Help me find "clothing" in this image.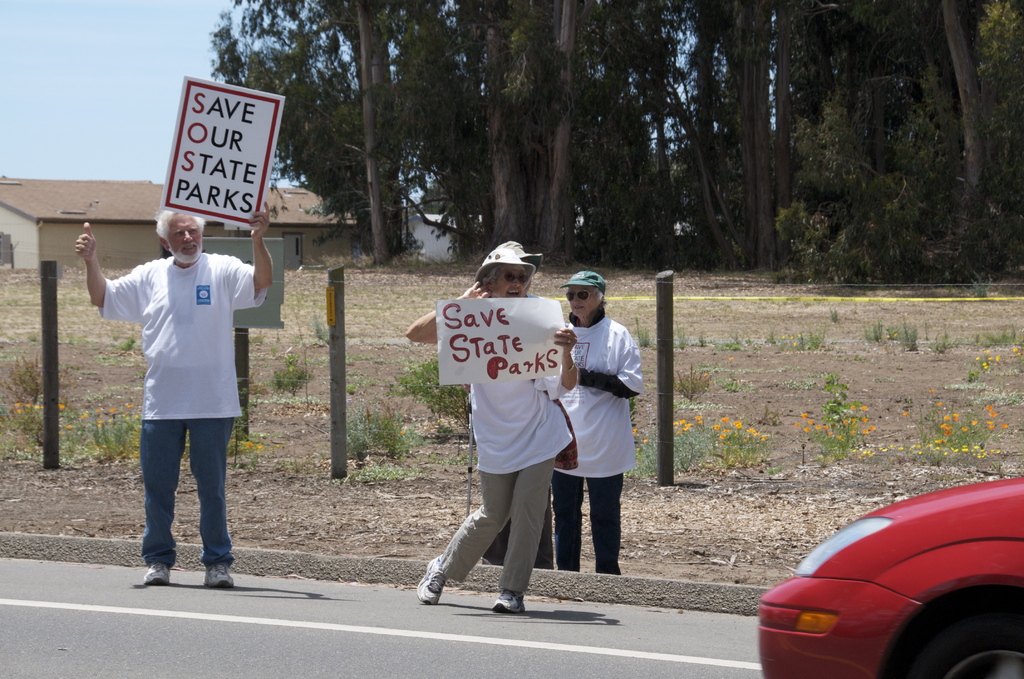
Found it: (100, 256, 271, 566).
